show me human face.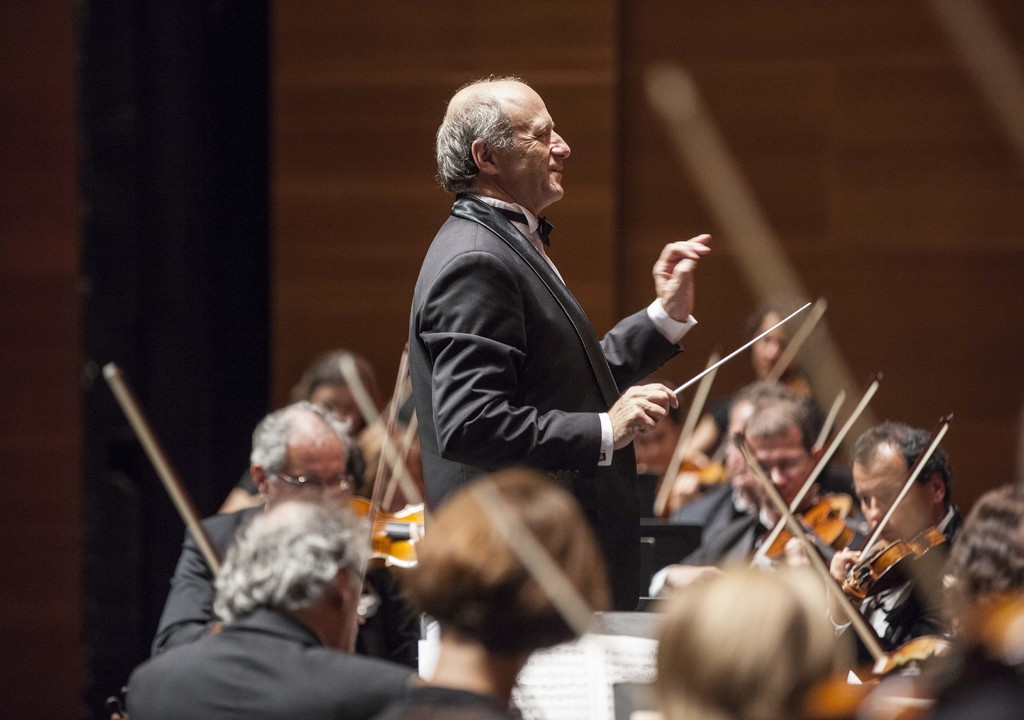
human face is here: bbox=(745, 431, 813, 510).
